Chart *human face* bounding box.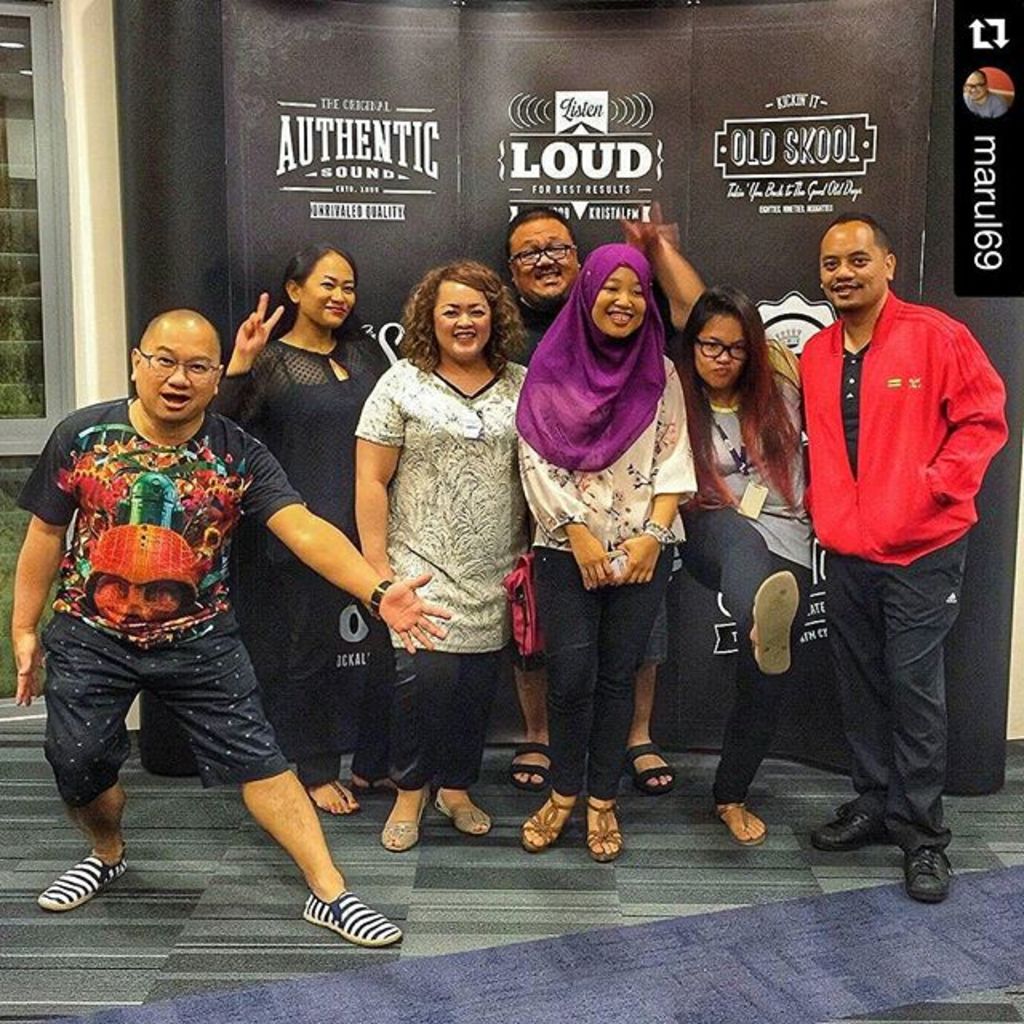
Charted: (left=694, top=314, right=747, bottom=390).
